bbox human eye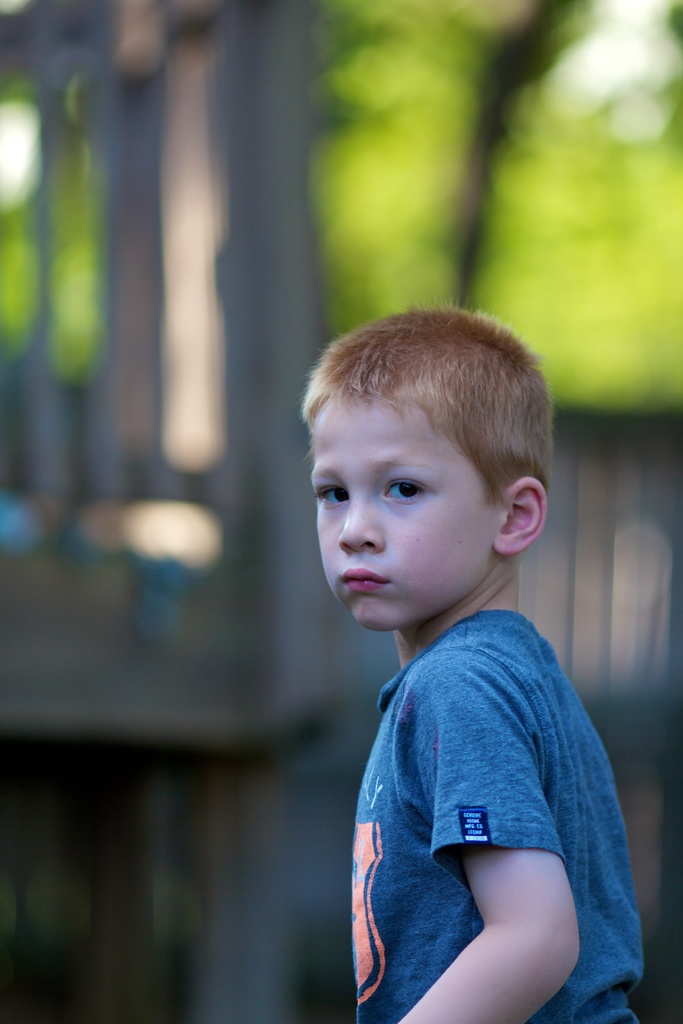
Rect(378, 471, 439, 509)
